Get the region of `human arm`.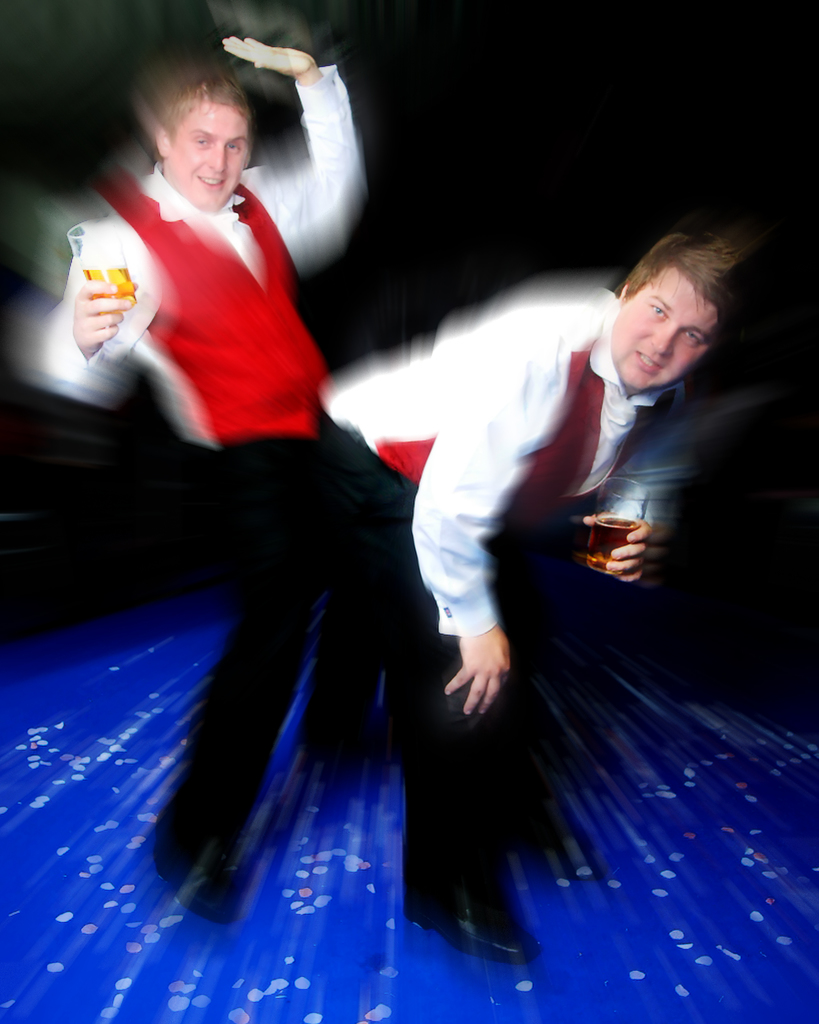
bbox=(23, 213, 156, 397).
